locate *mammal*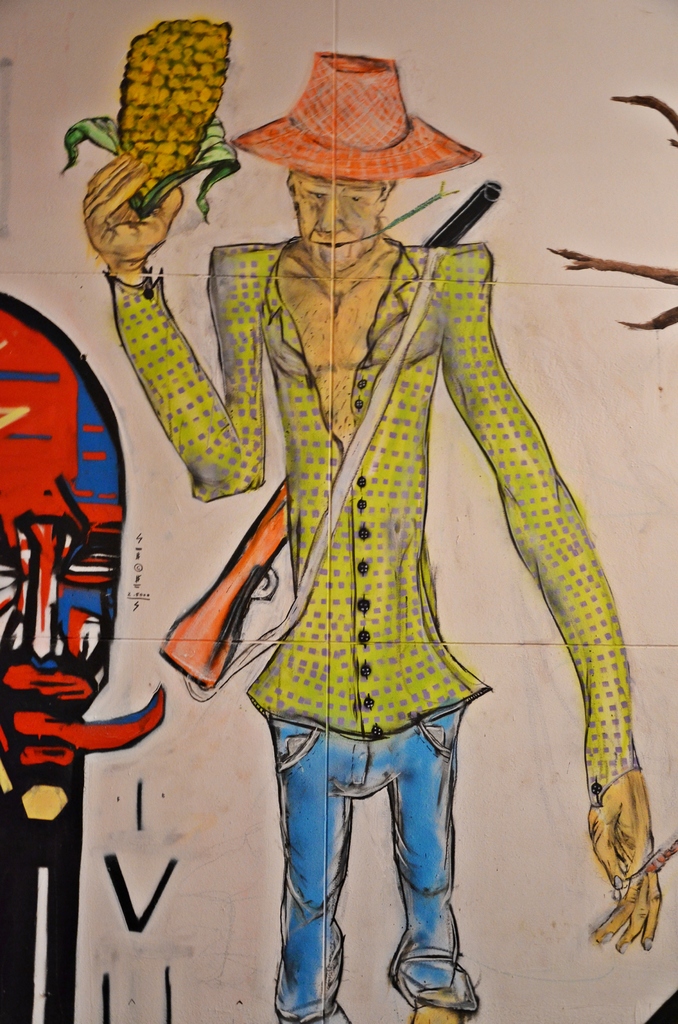
x1=83, y1=57, x2=665, y2=1023
